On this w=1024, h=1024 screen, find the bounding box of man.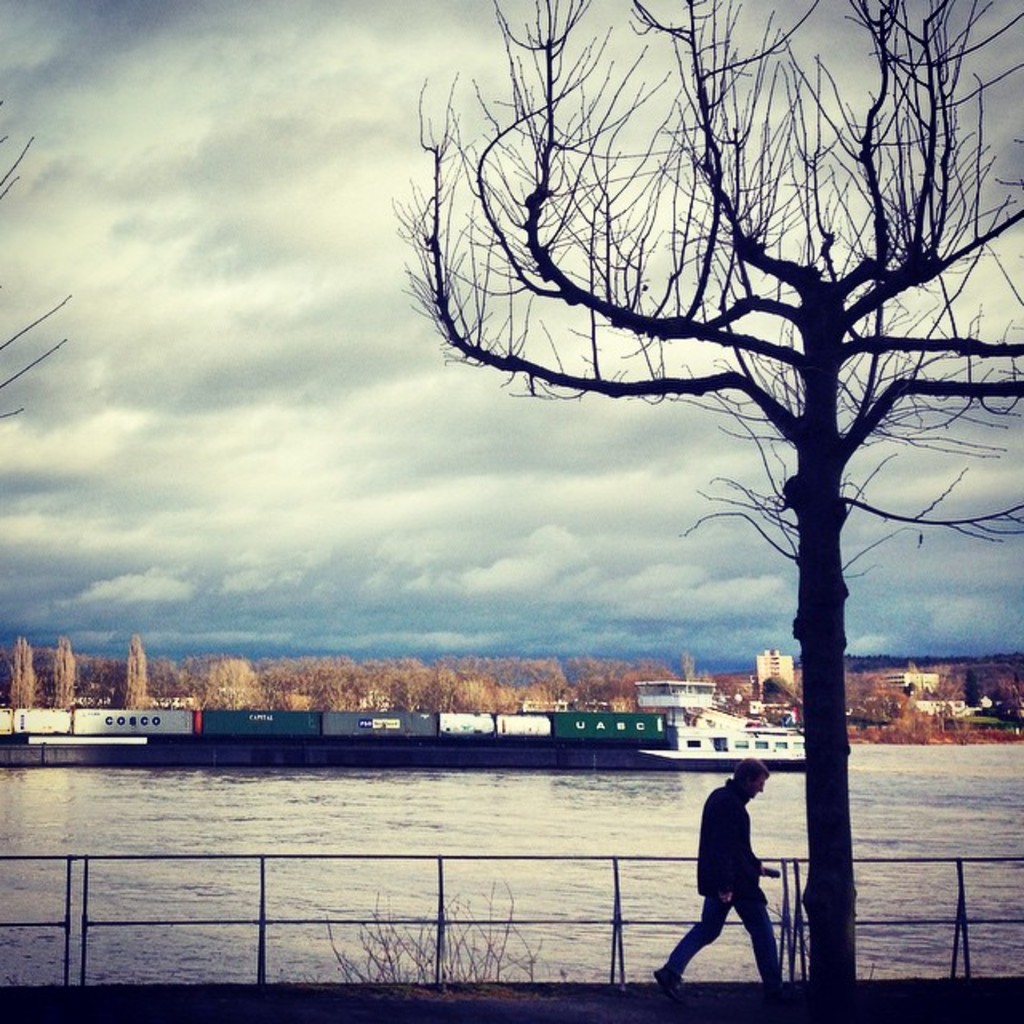
Bounding box: detection(670, 778, 805, 1002).
